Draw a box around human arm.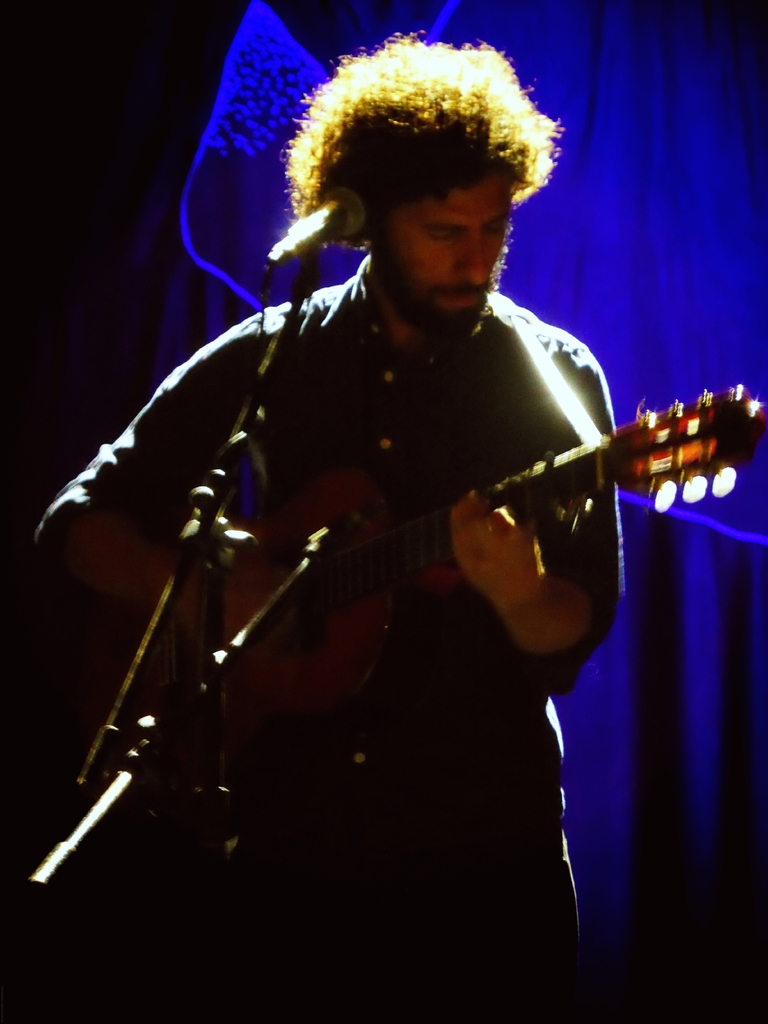
<box>27,340,308,666</box>.
